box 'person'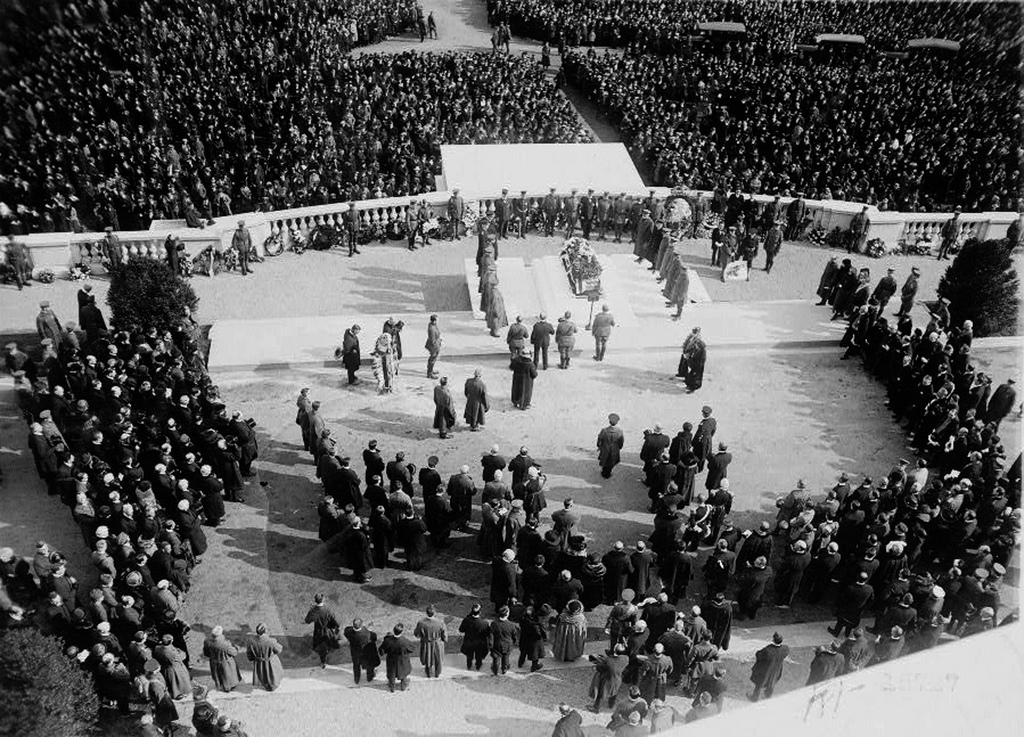
BBox(541, 189, 561, 237)
